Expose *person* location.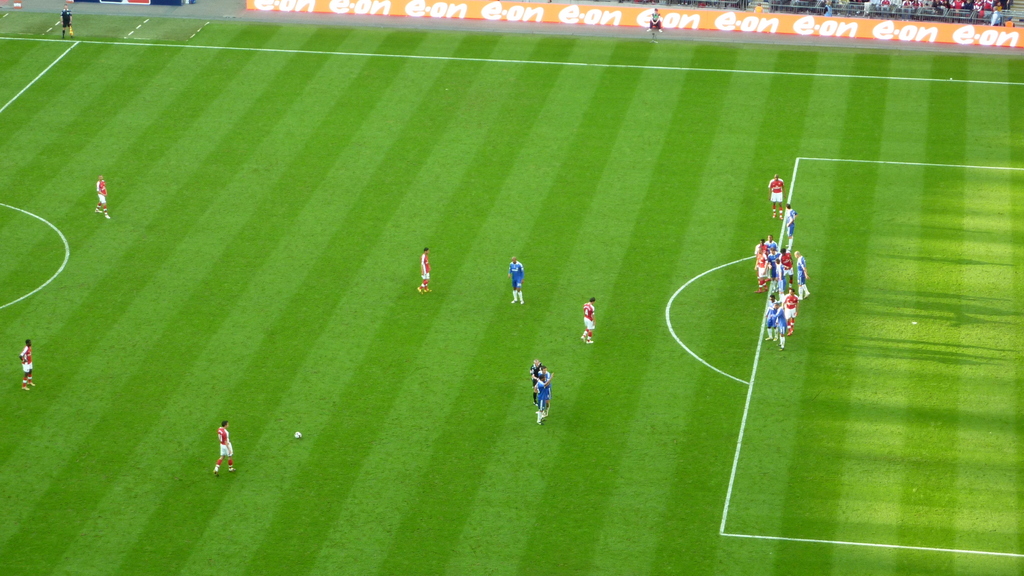
Exposed at {"x1": 94, "y1": 177, "x2": 110, "y2": 225}.
